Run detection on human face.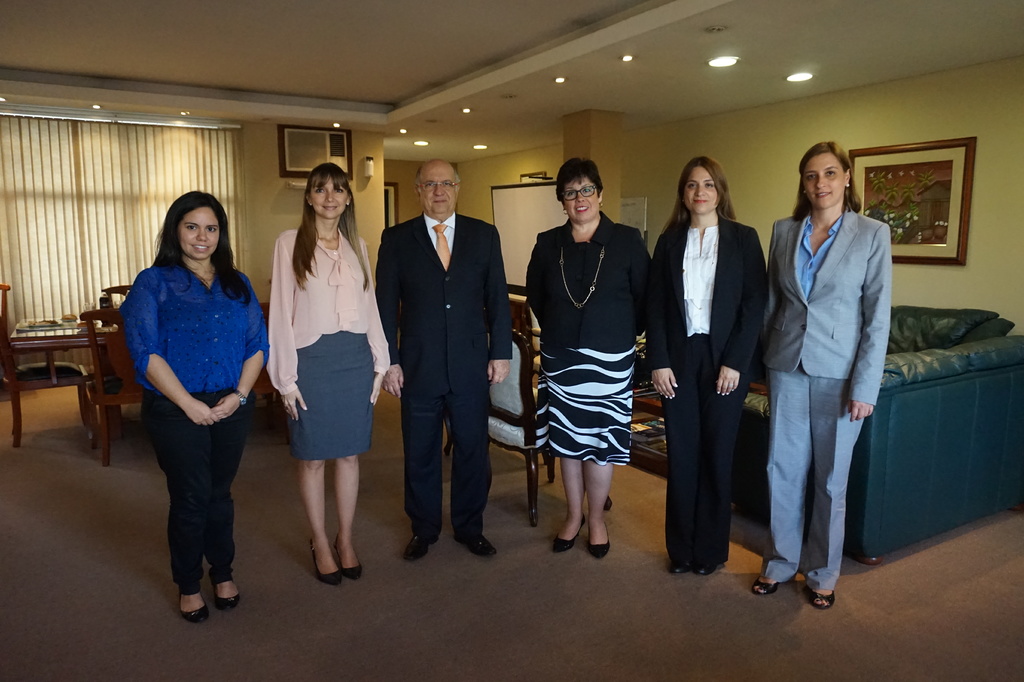
Result: l=172, t=209, r=216, b=261.
